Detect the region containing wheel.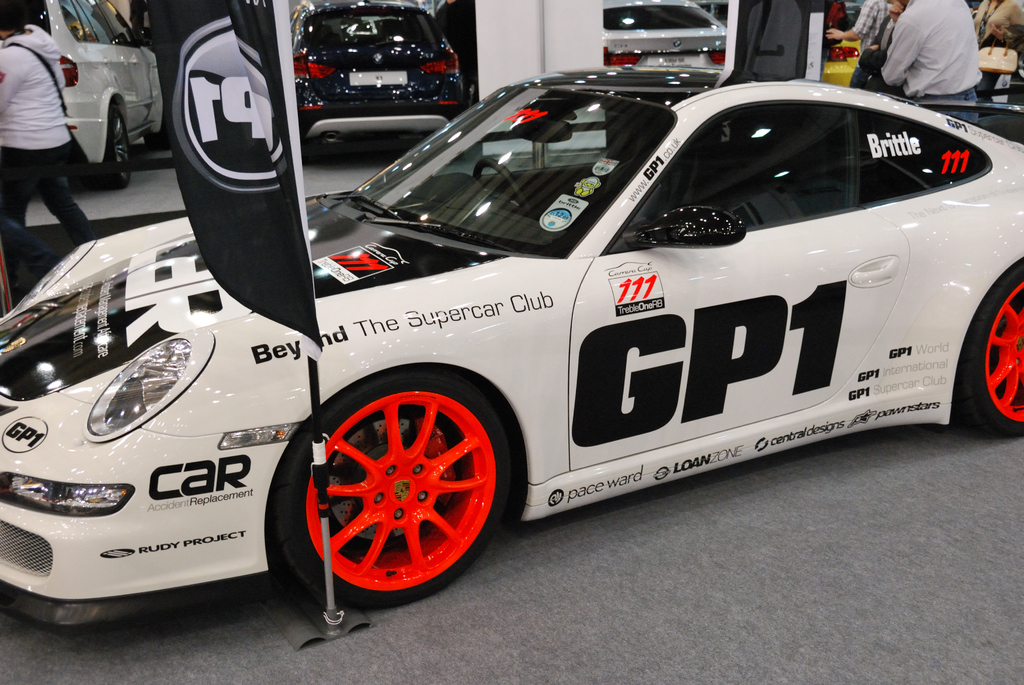
bbox=[87, 98, 130, 189].
